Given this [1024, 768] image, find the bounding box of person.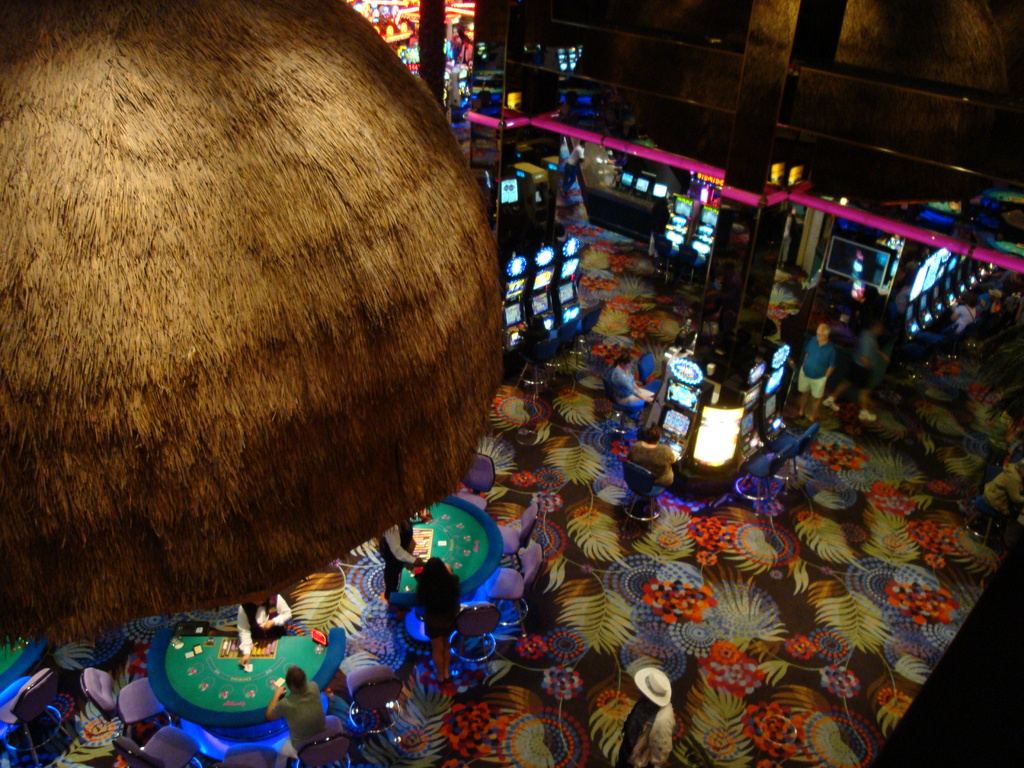
(612, 348, 652, 414).
